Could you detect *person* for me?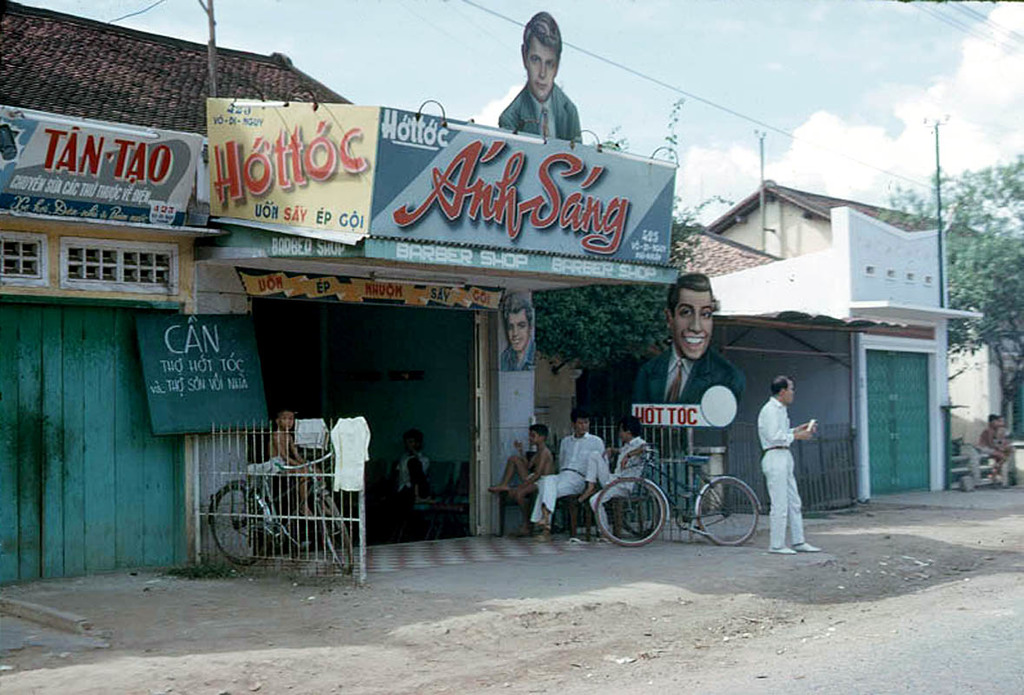
Detection result: 628,272,744,458.
